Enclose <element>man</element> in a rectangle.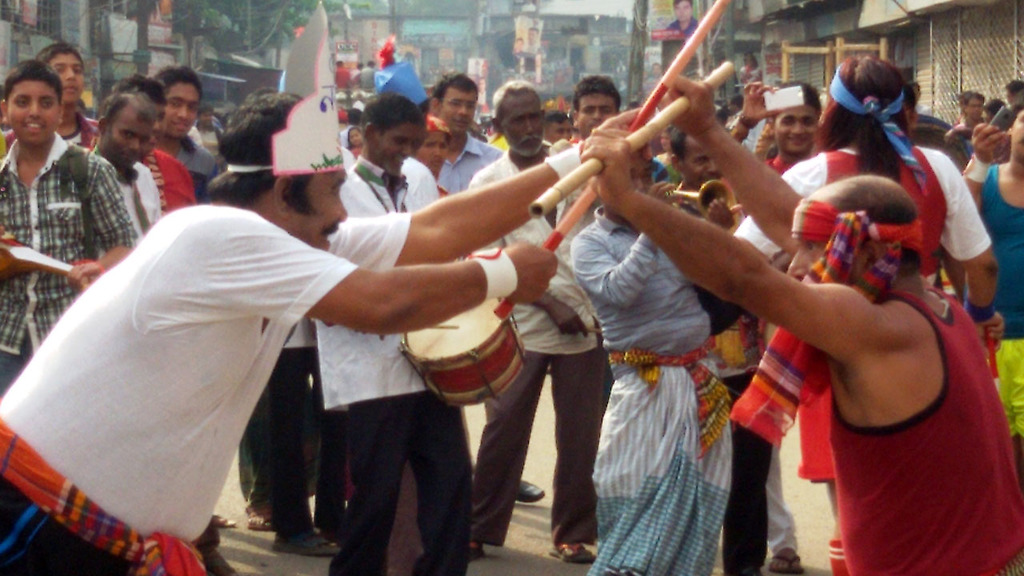
pyautogui.locateOnScreen(0, 63, 134, 371).
